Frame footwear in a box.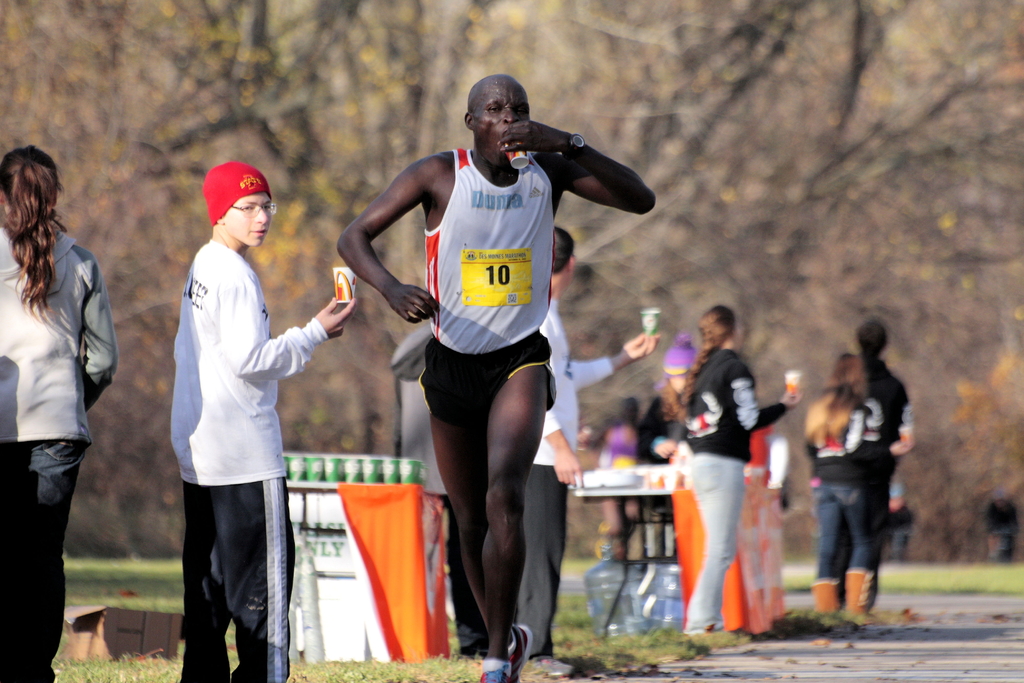
(506, 627, 535, 680).
